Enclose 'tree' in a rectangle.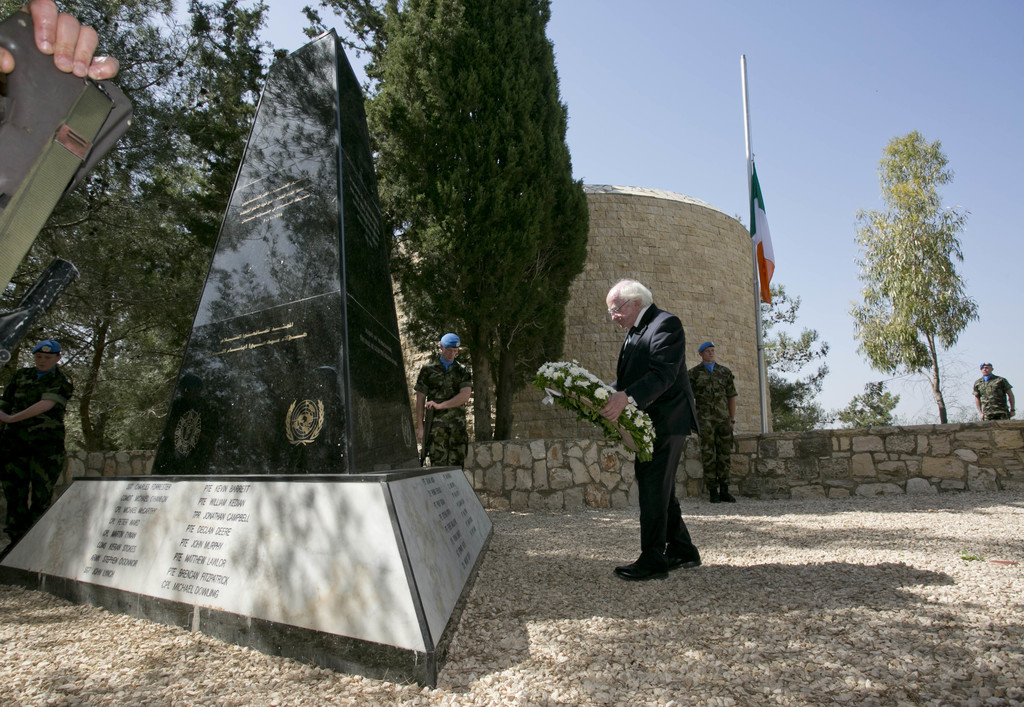
BBox(468, 169, 600, 469).
